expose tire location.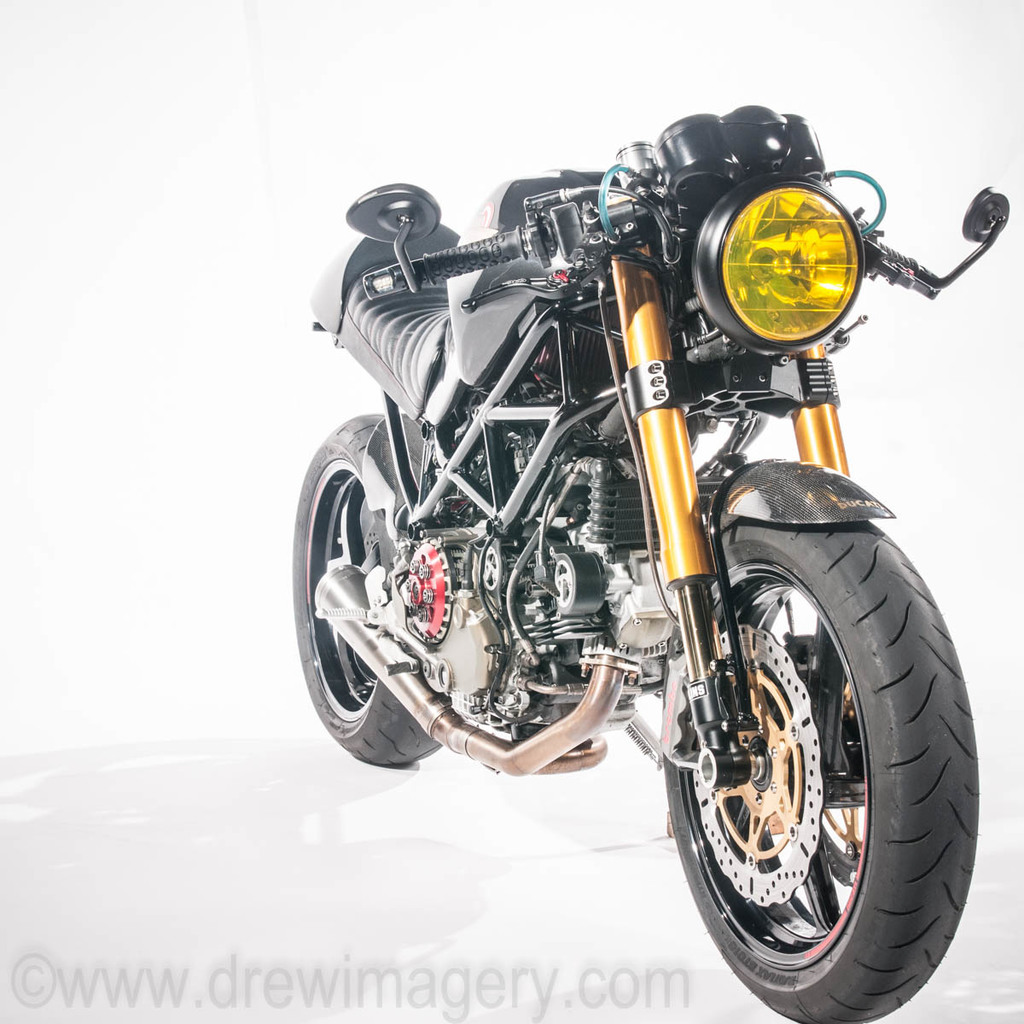
Exposed at (289,407,439,772).
